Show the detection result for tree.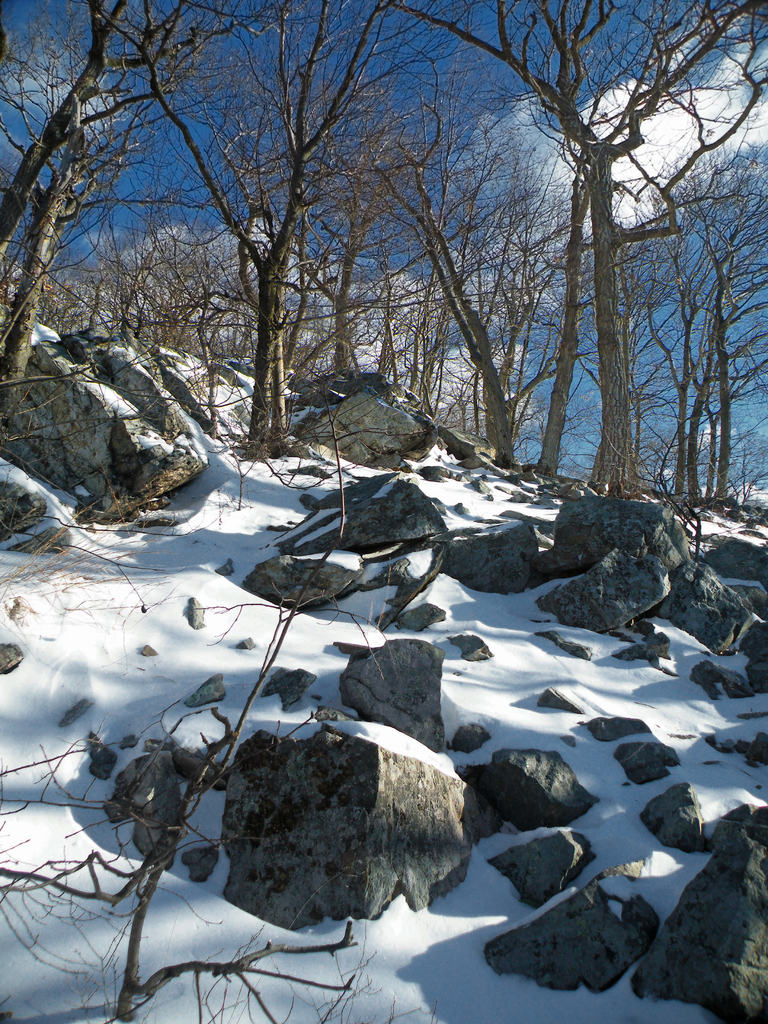
<bbox>383, 0, 767, 500</bbox>.
